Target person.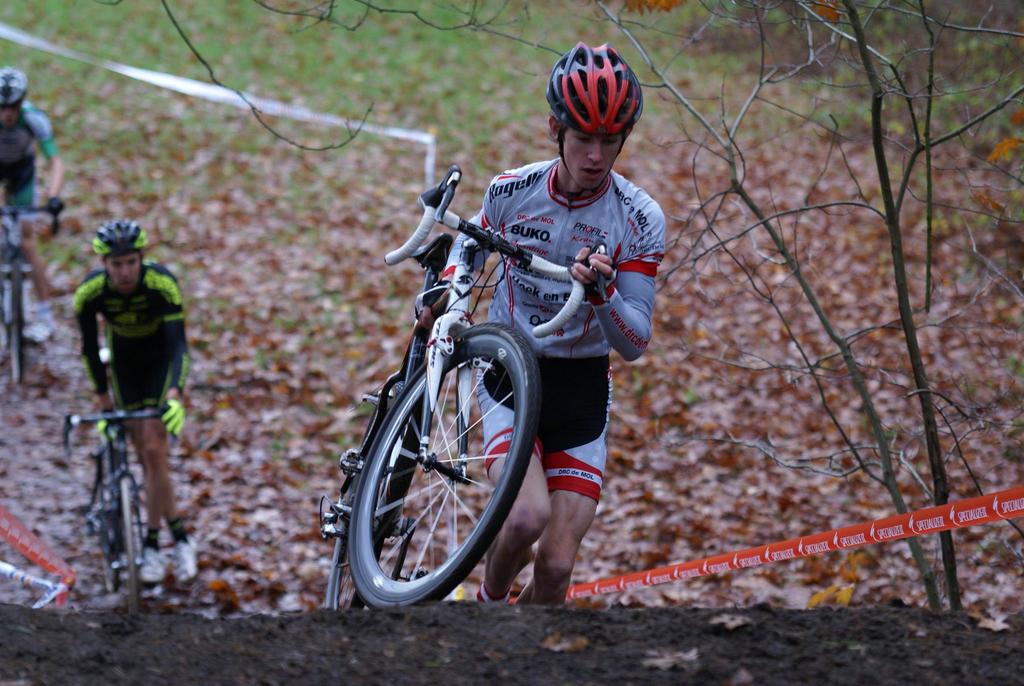
Target region: left=70, top=222, right=200, bottom=598.
